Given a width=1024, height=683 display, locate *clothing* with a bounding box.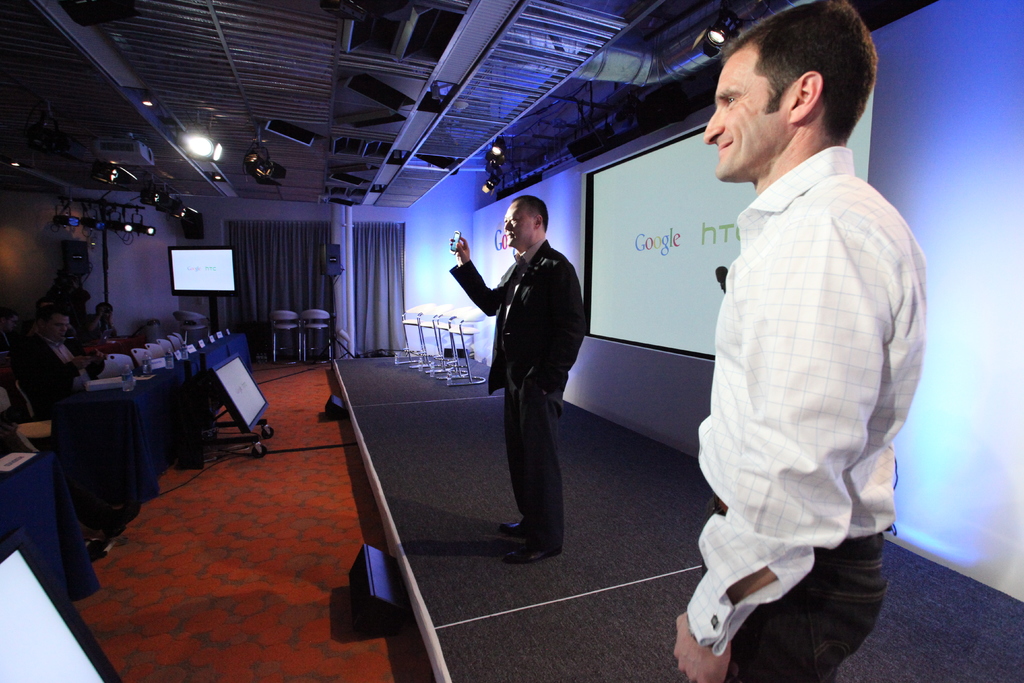
Located: [499, 390, 570, 553].
